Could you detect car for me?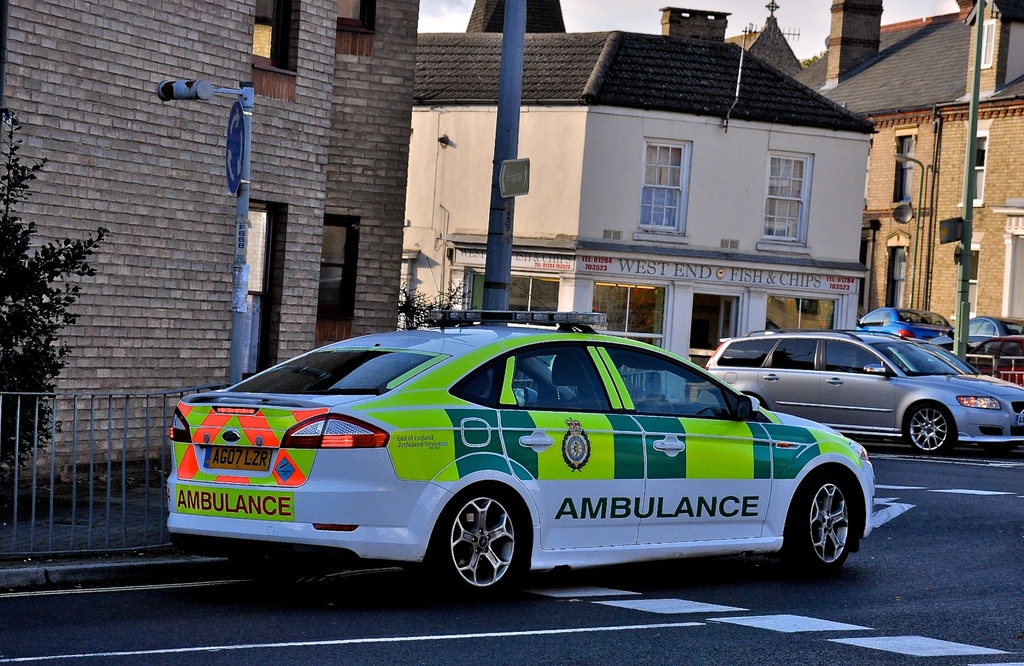
Detection result: {"x1": 962, "y1": 312, "x2": 1023, "y2": 353}.
